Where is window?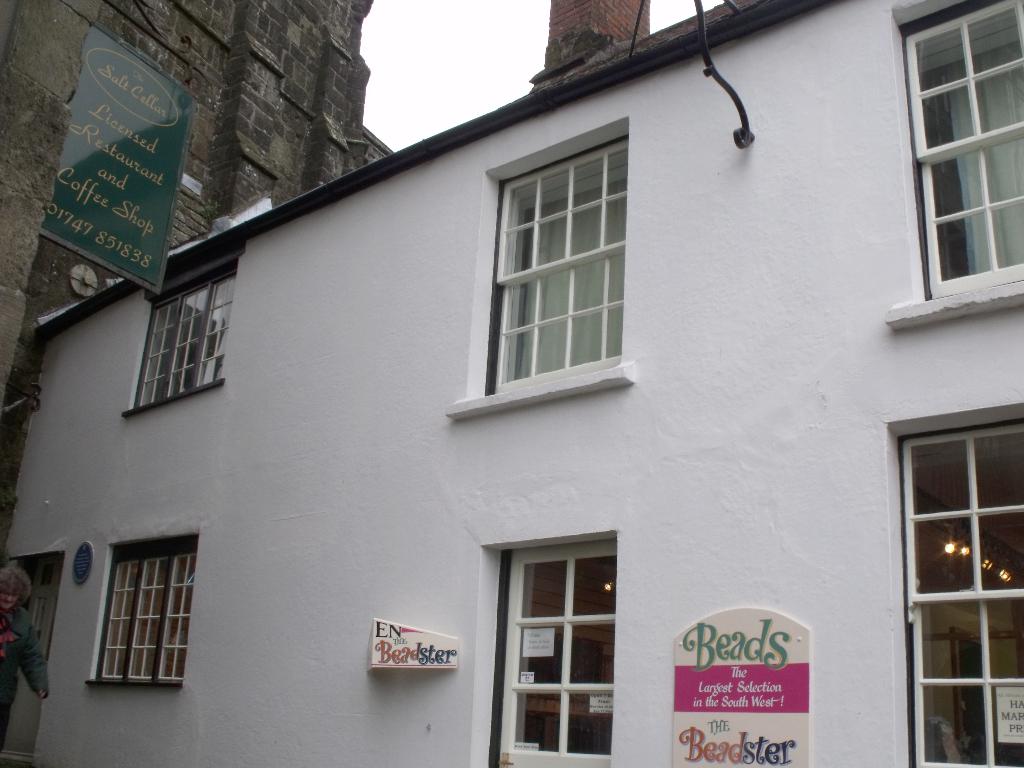
{"left": 446, "top": 121, "right": 636, "bottom": 413}.
